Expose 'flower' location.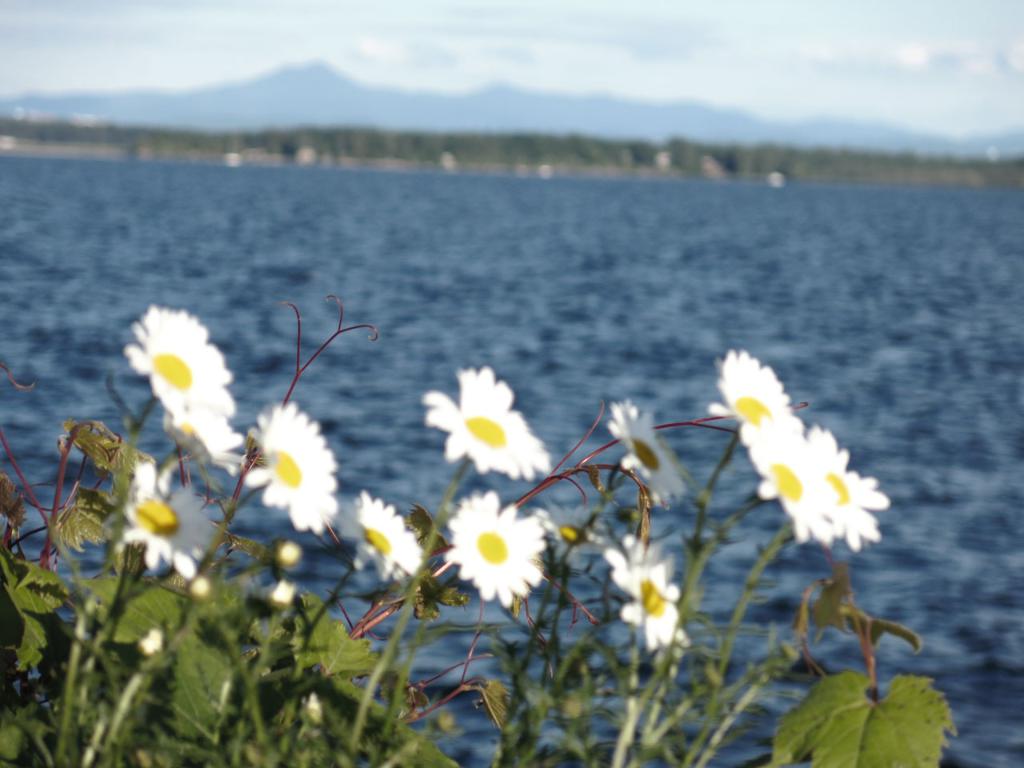
Exposed at pyautogui.locateOnScreen(439, 489, 542, 603).
